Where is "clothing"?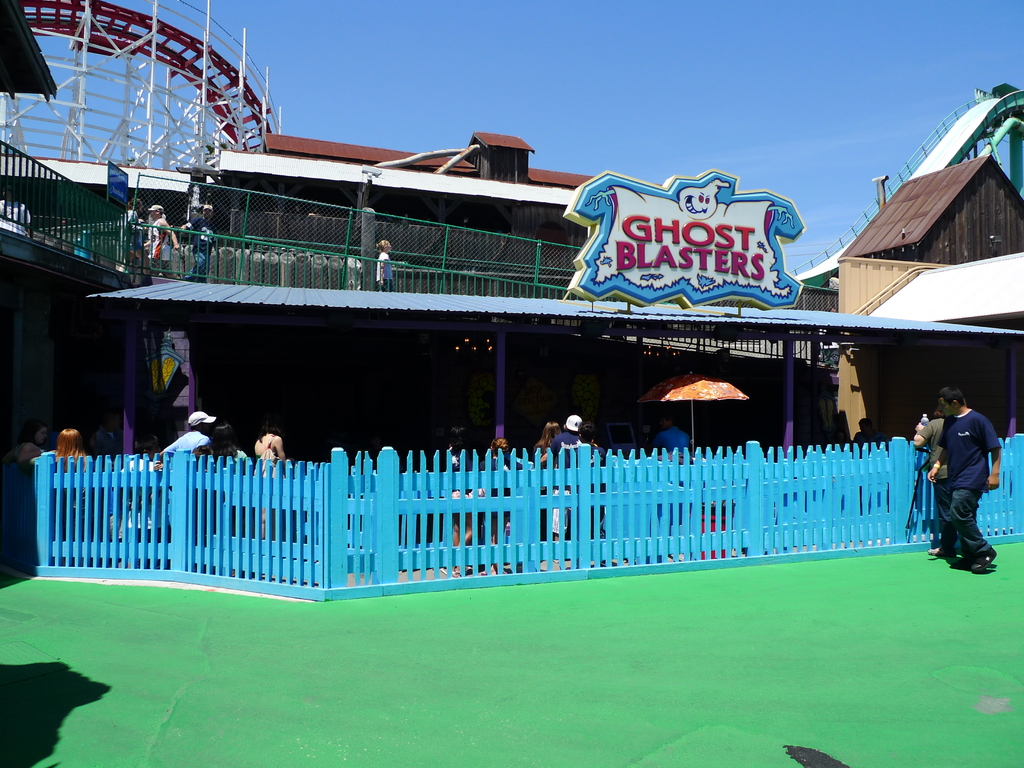
(147, 216, 174, 276).
